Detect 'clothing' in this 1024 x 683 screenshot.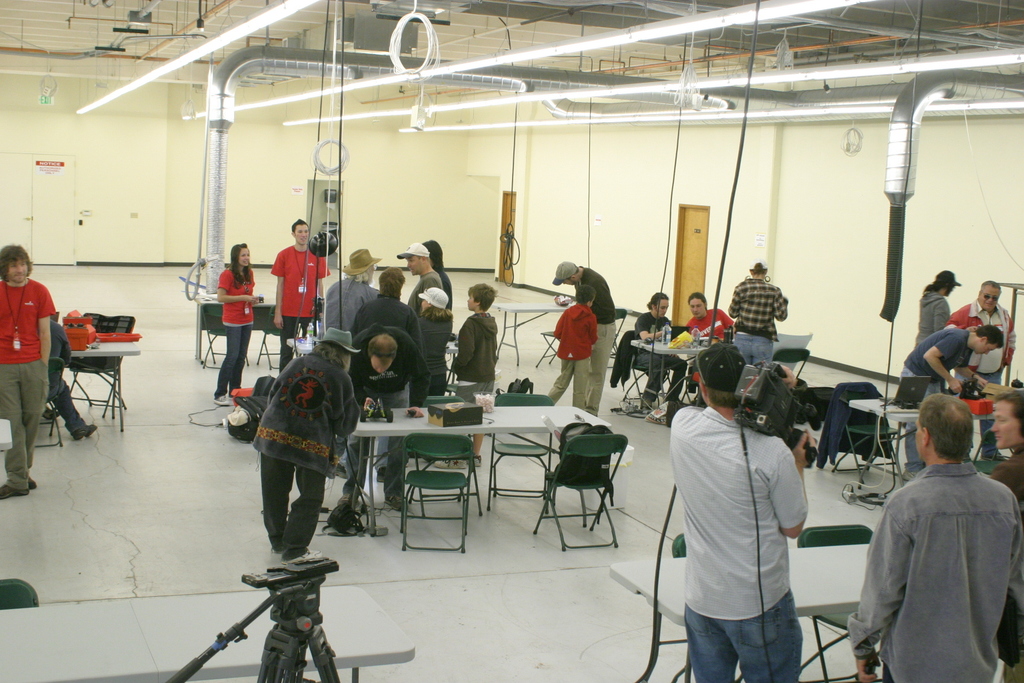
Detection: {"x1": 264, "y1": 245, "x2": 341, "y2": 362}.
